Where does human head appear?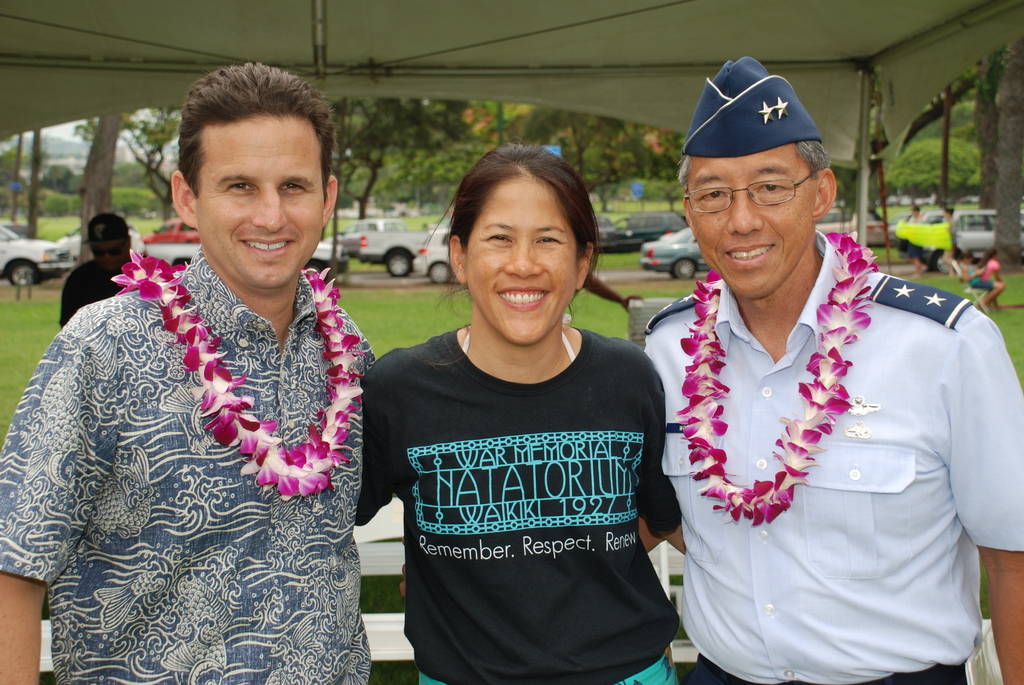
Appears at [444,141,601,354].
